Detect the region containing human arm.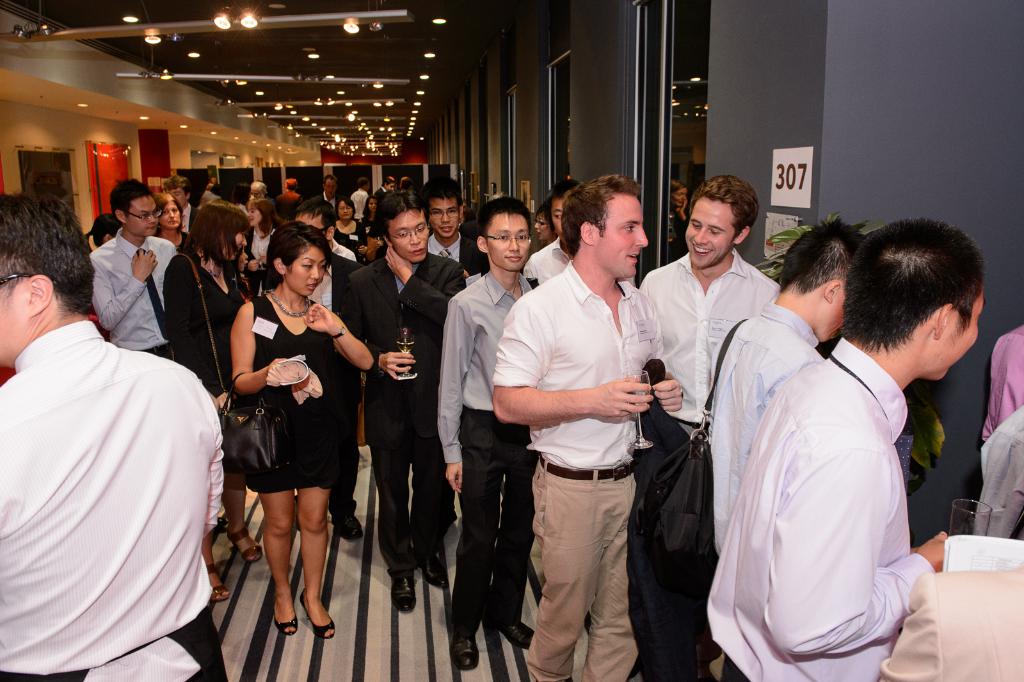
Rect(89, 241, 161, 332).
